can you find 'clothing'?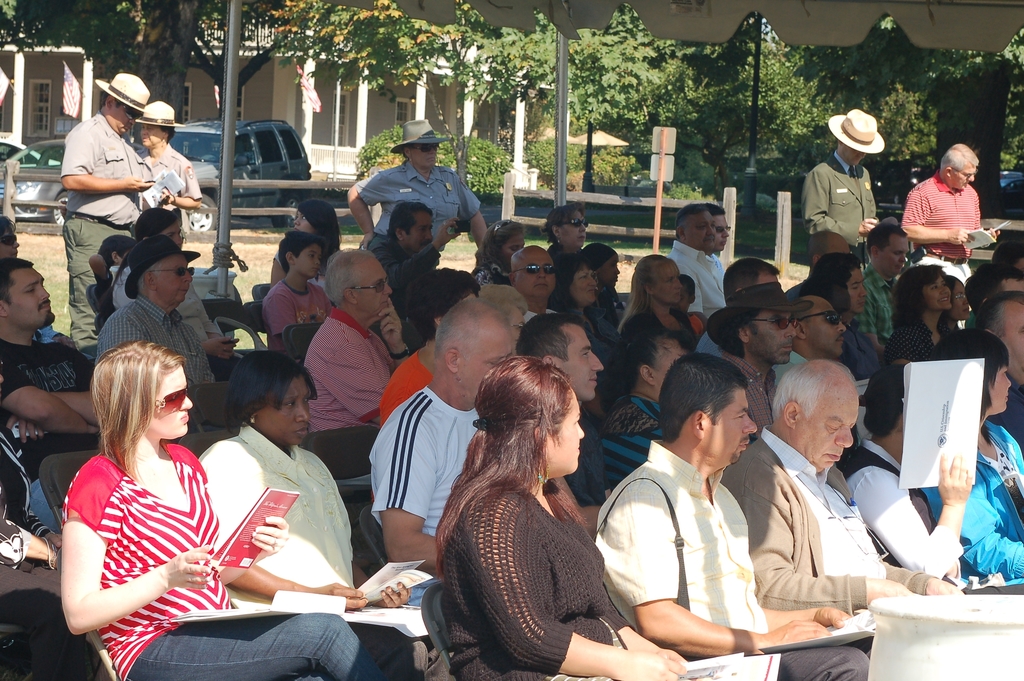
Yes, bounding box: left=721, top=352, right=776, bottom=441.
